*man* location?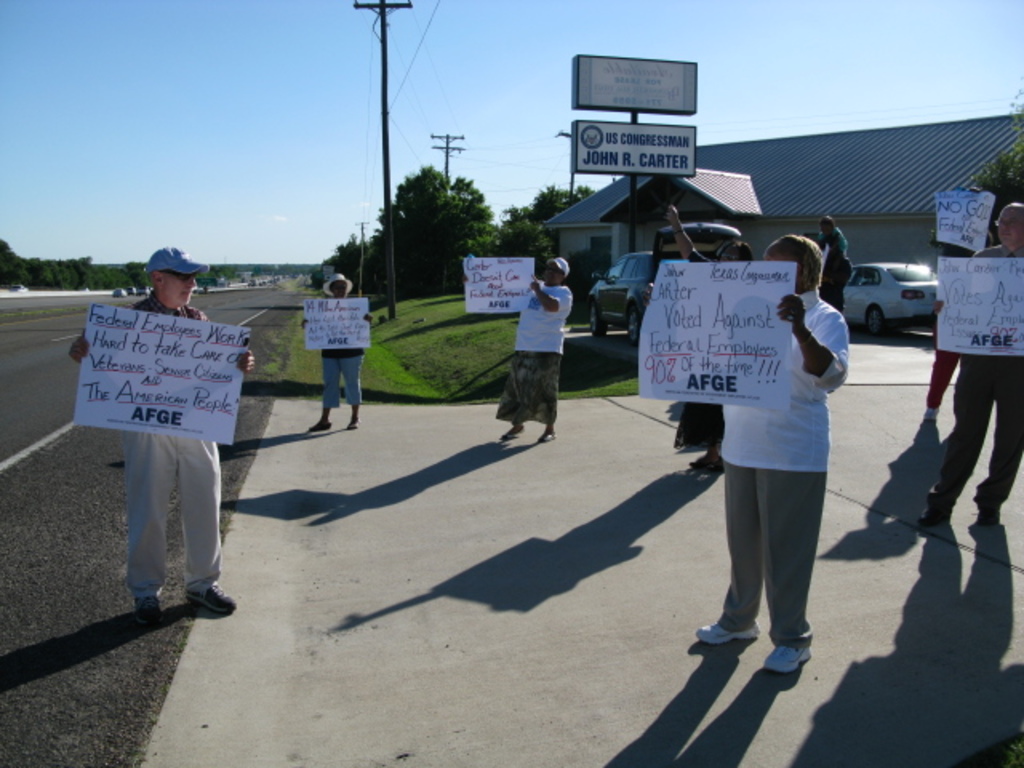
{"x1": 925, "y1": 187, "x2": 997, "y2": 427}
